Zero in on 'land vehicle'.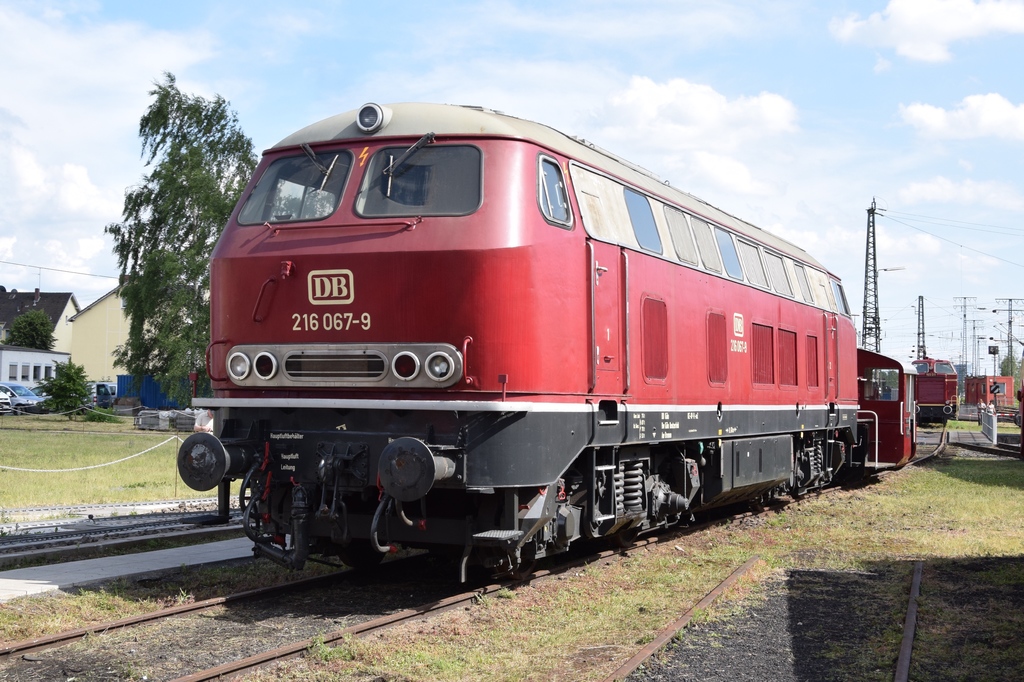
Zeroed in: [x1=186, y1=117, x2=865, y2=564].
